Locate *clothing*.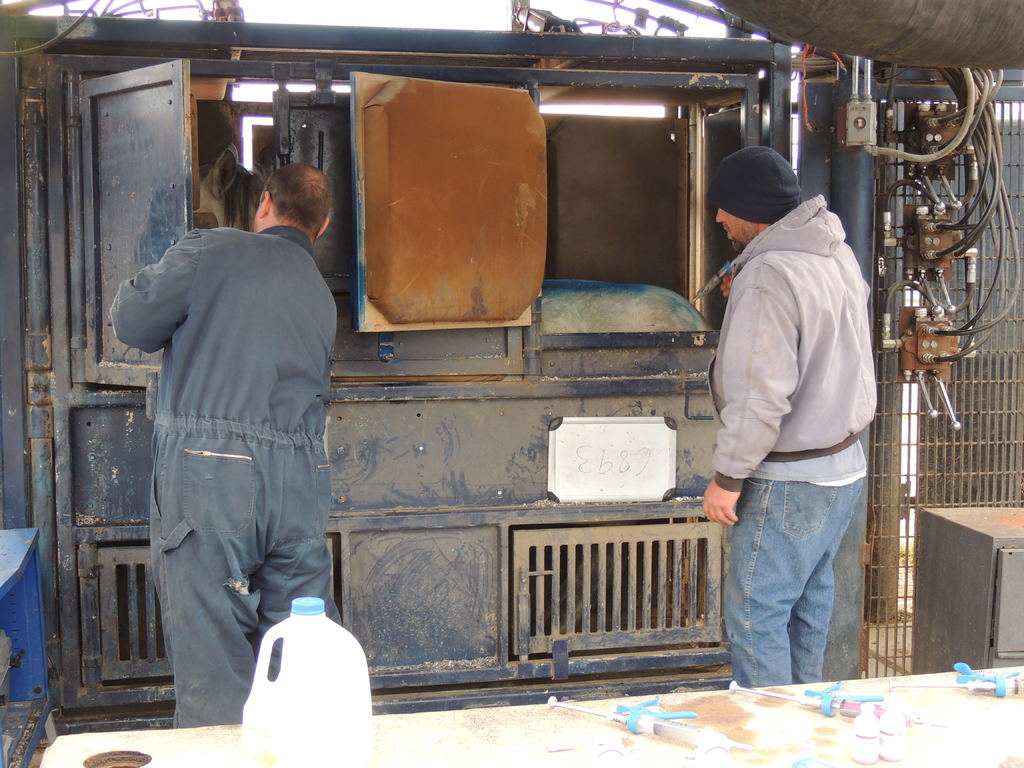
Bounding box: rect(100, 136, 331, 692).
